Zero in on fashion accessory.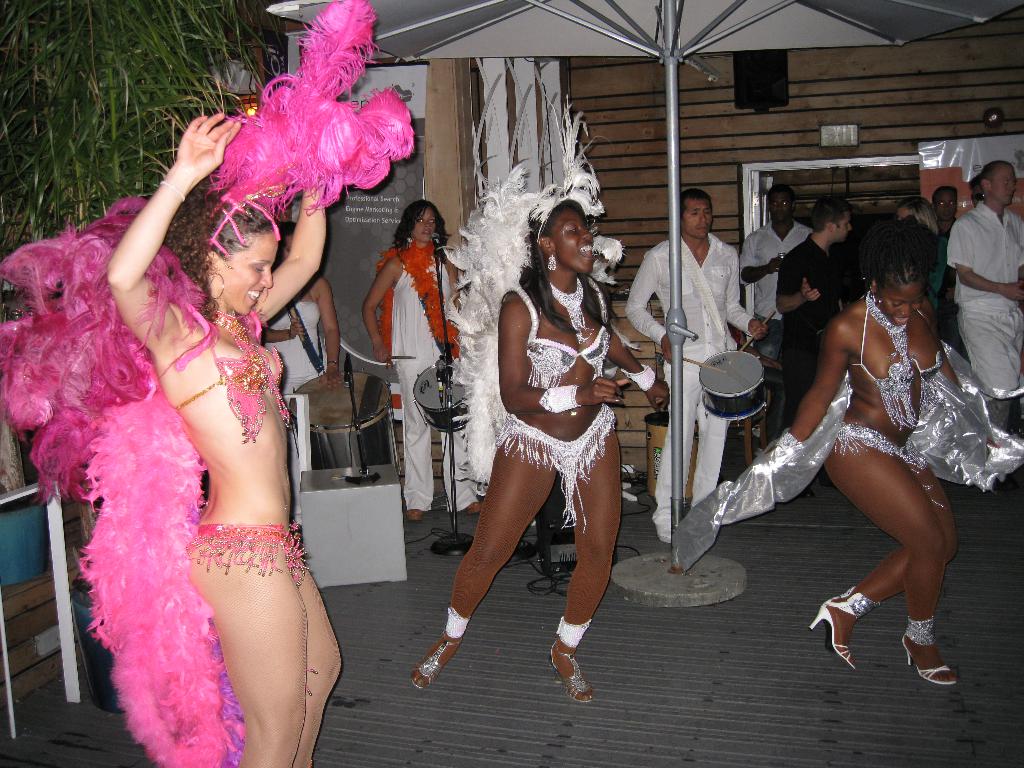
Zeroed in: <bbox>326, 358, 340, 369</bbox>.
